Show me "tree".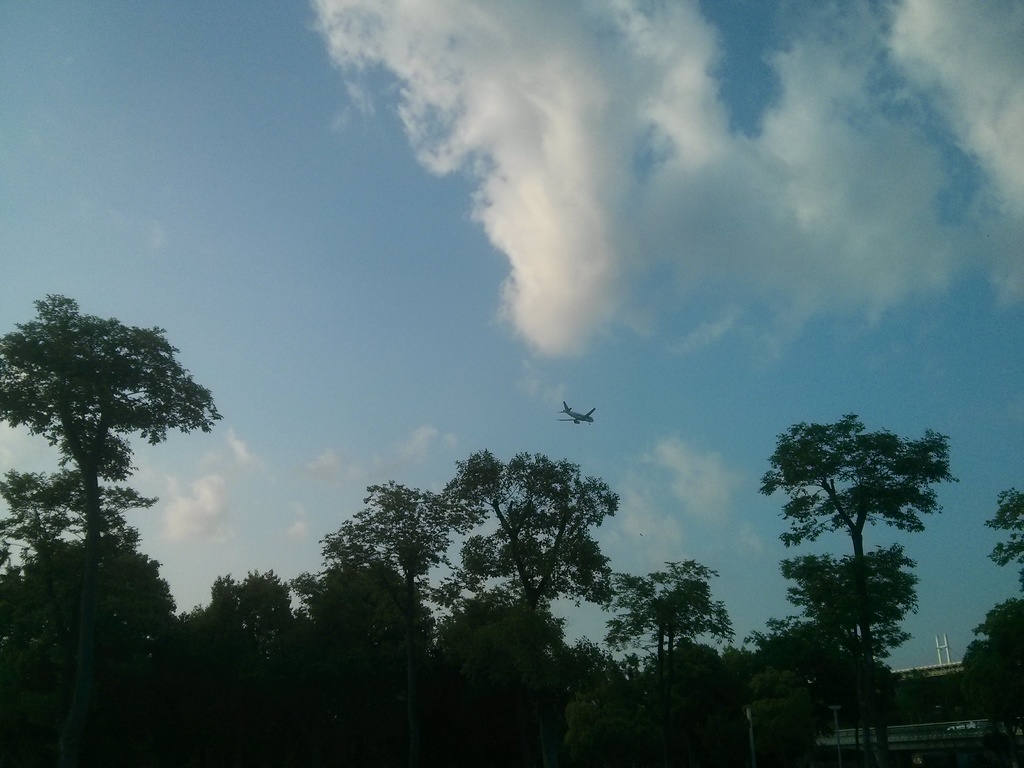
"tree" is here: left=951, top=590, right=1023, bottom=746.
